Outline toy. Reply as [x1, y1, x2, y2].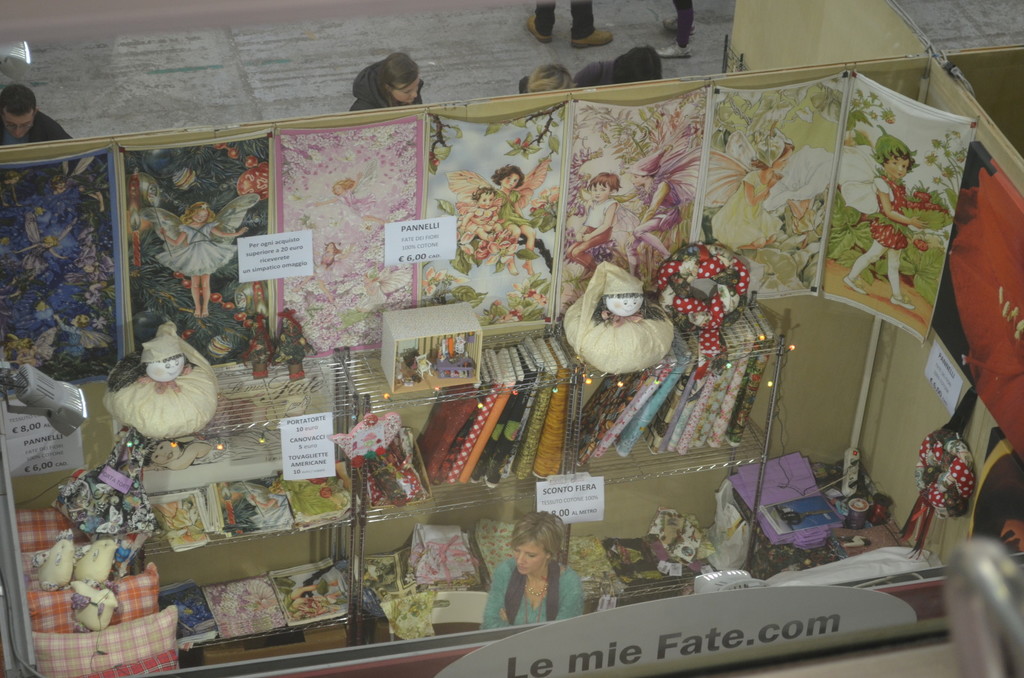
[31, 530, 75, 592].
